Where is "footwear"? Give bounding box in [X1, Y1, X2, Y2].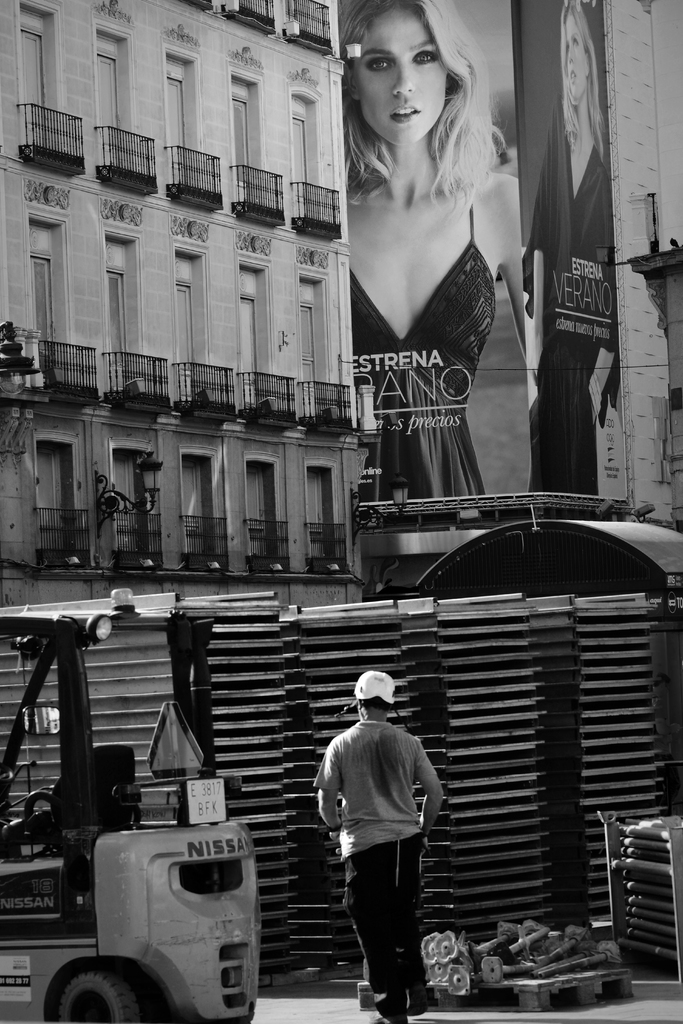
[372, 1011, 402, 1023].
